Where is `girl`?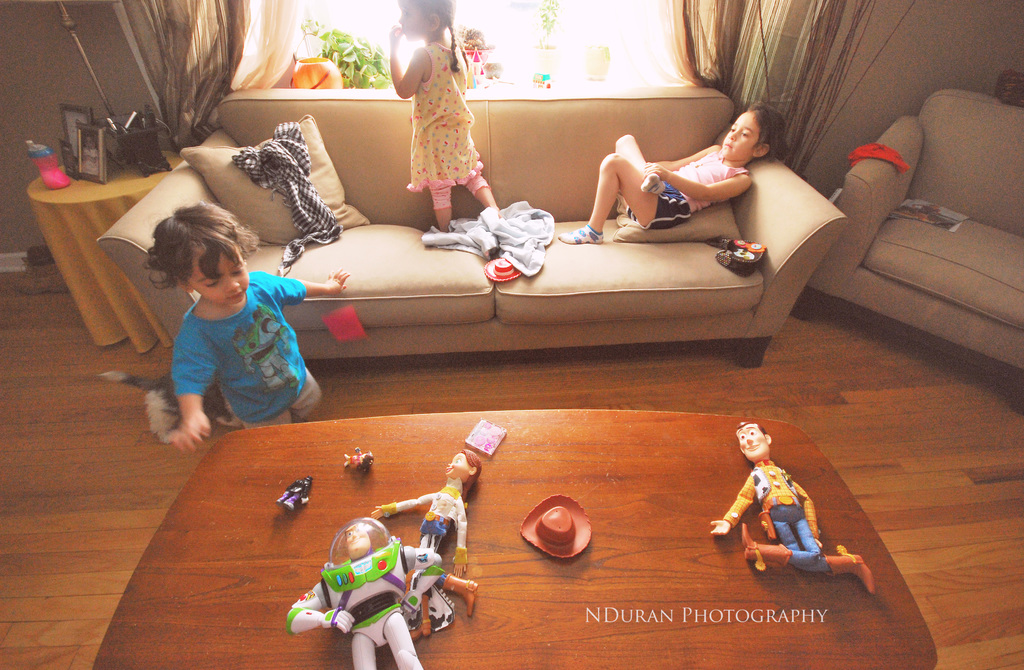
rect(130, 193, 356, 438).
